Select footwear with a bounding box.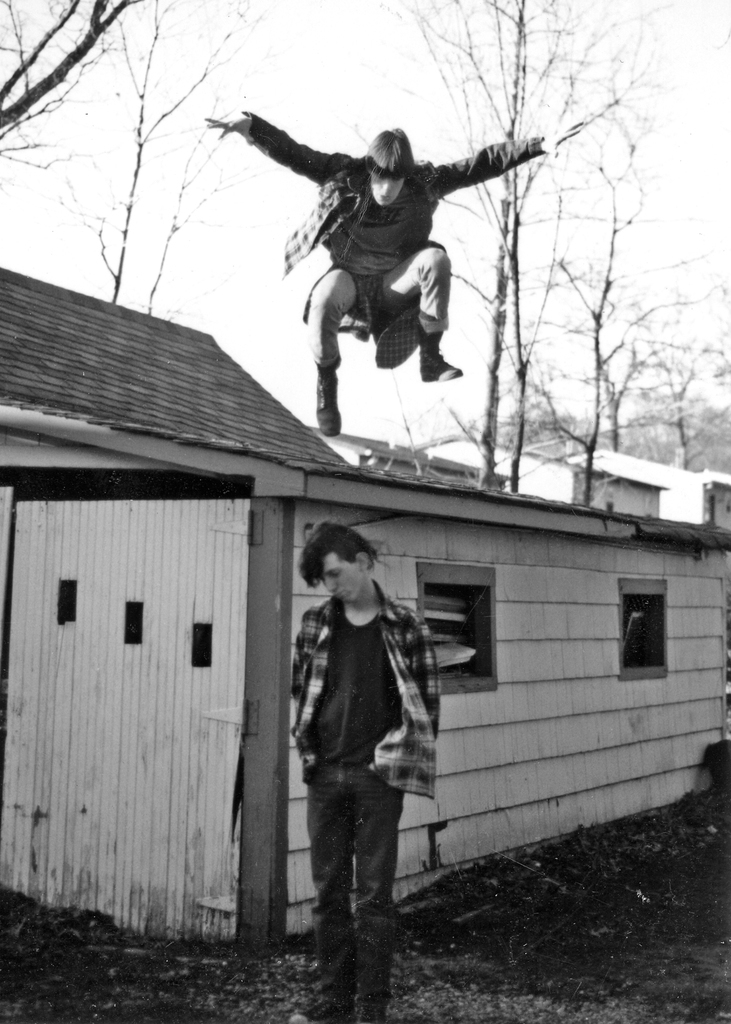
box(308, 367, 346, 442).
